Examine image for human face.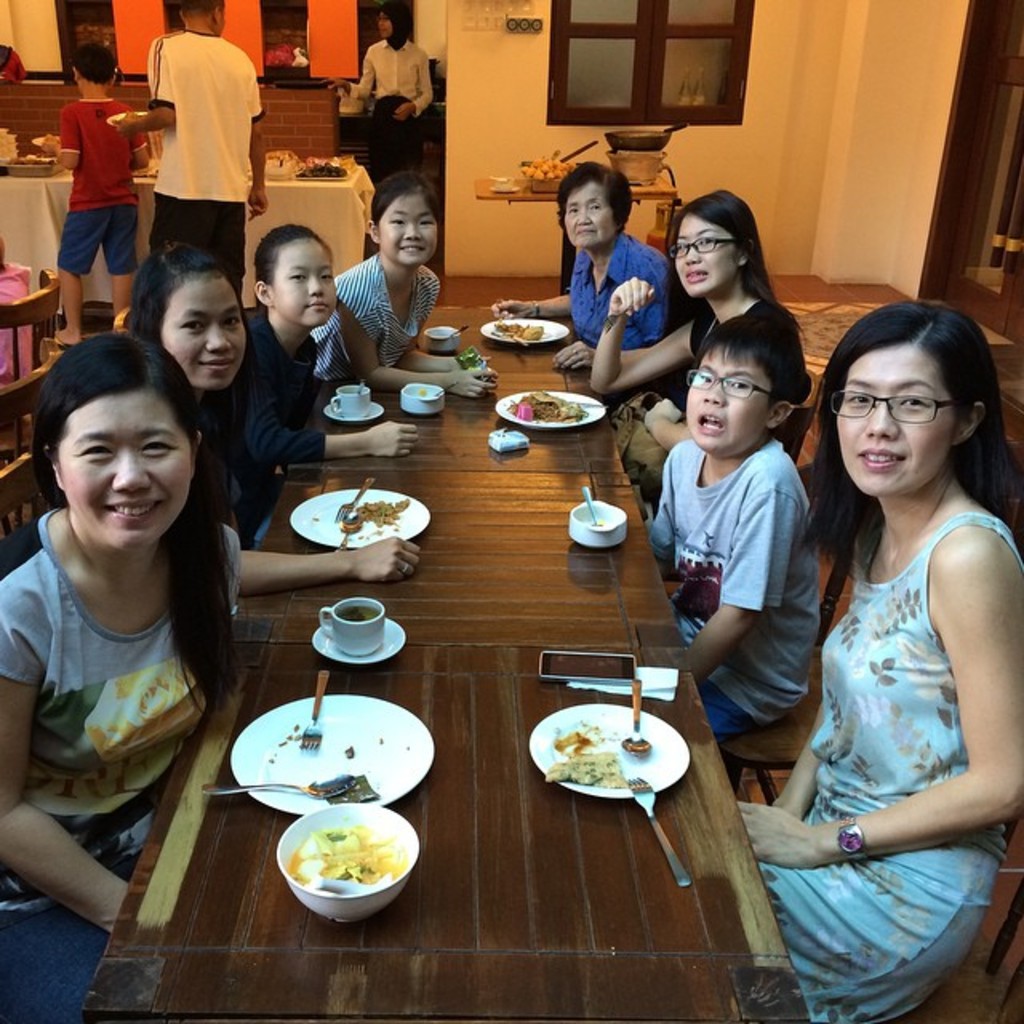
Examination result: detection(827, 339, 962, 491).
